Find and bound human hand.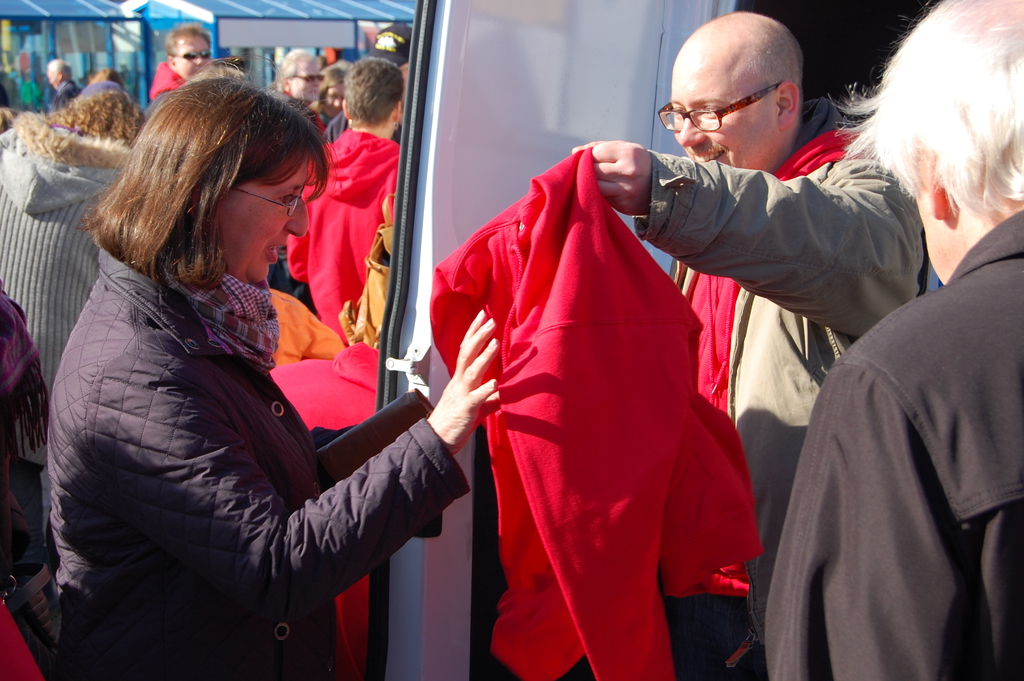
Bound: left=433, top=345, right=502, bottom=451.
